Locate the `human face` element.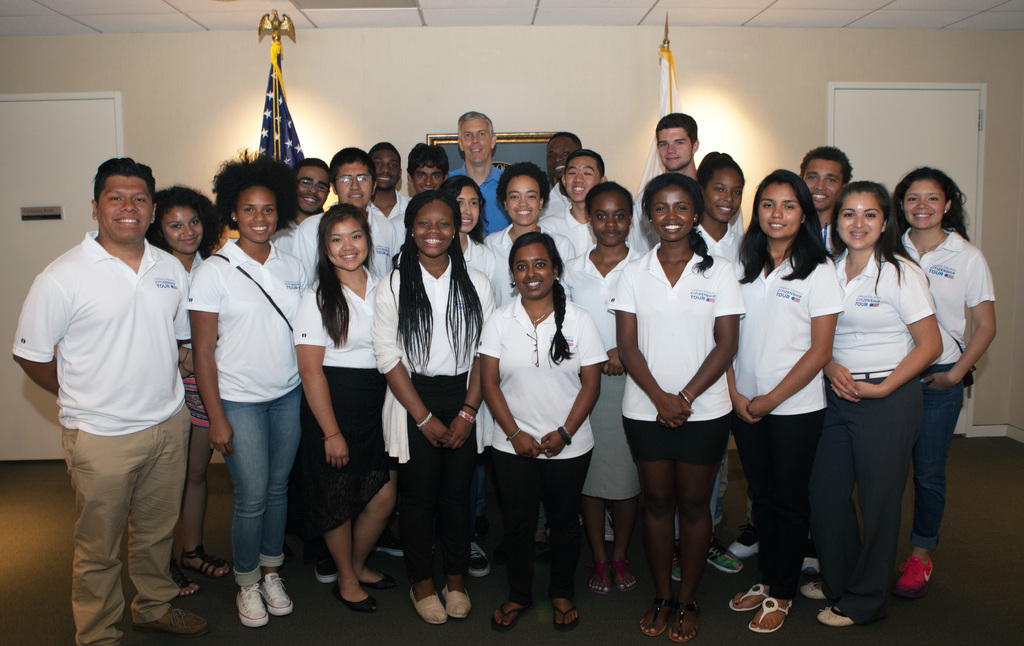
Element bbox: BBox(458, 184, 480, 234).
